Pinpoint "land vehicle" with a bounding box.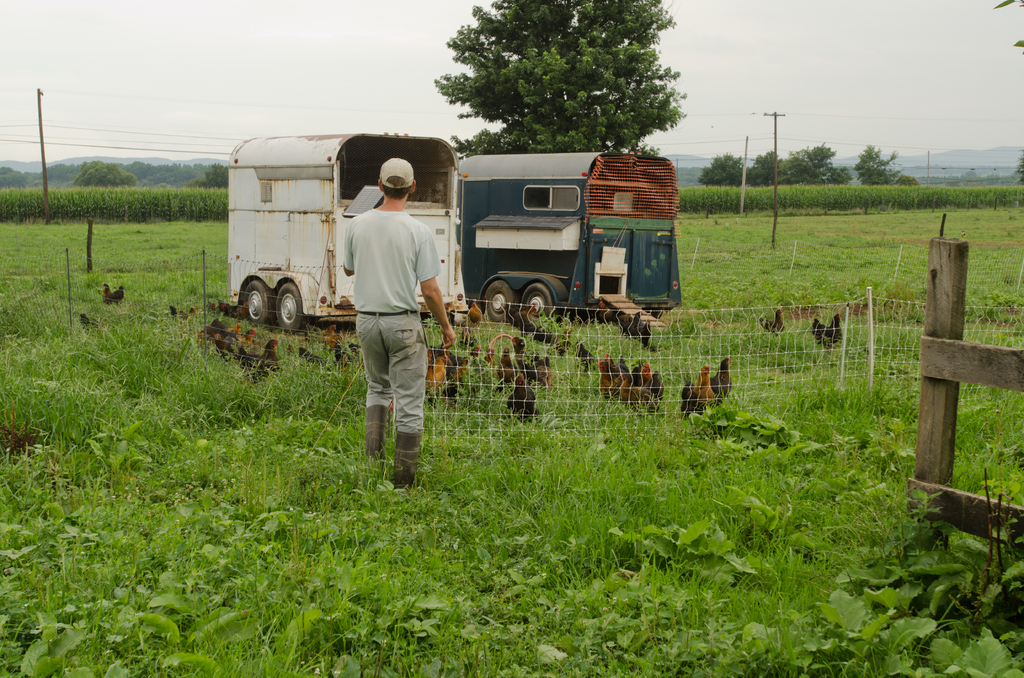
Rect(424, 151, 705, 335).
